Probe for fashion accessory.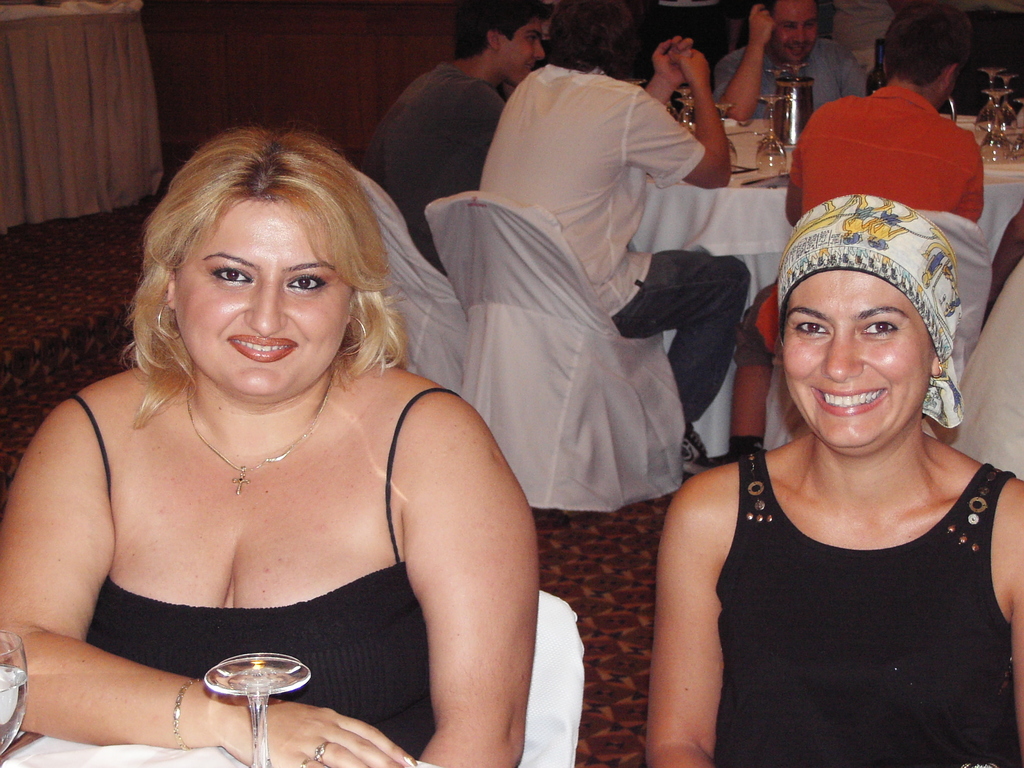
Probe result: 309/740/334/767.
